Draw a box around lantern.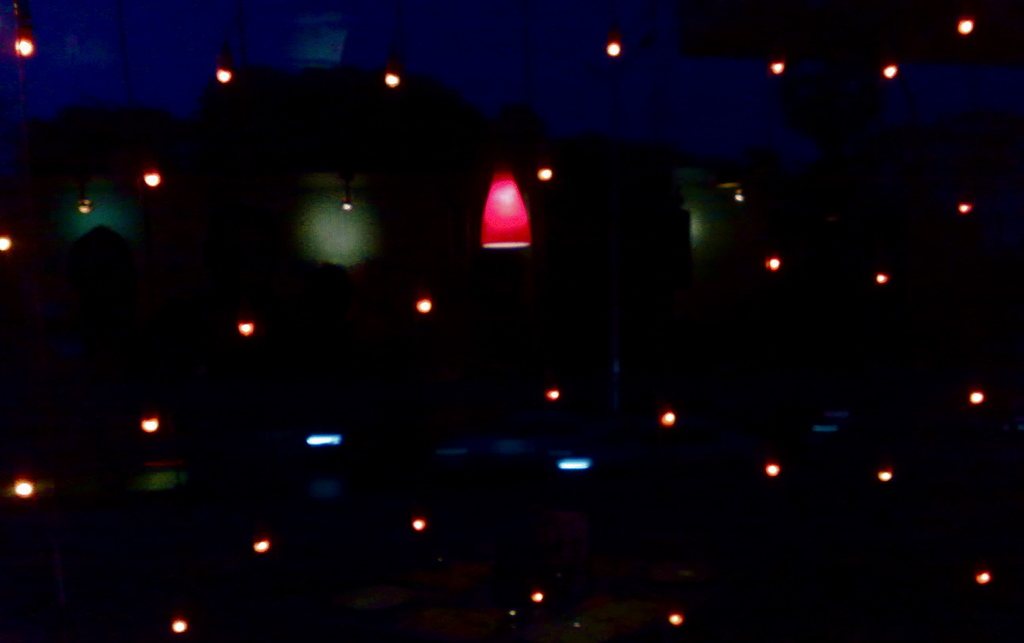
{"left": 607, "top": 24, "right": 623, "bottom": 57}.
